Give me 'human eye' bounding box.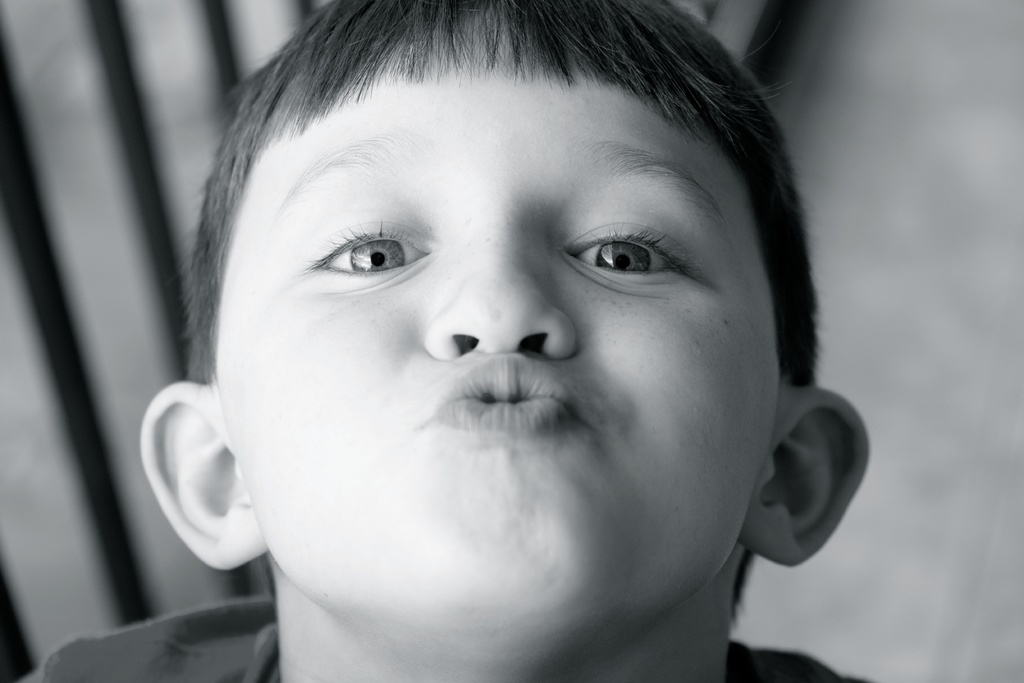
[561, 219, 692, 286].
